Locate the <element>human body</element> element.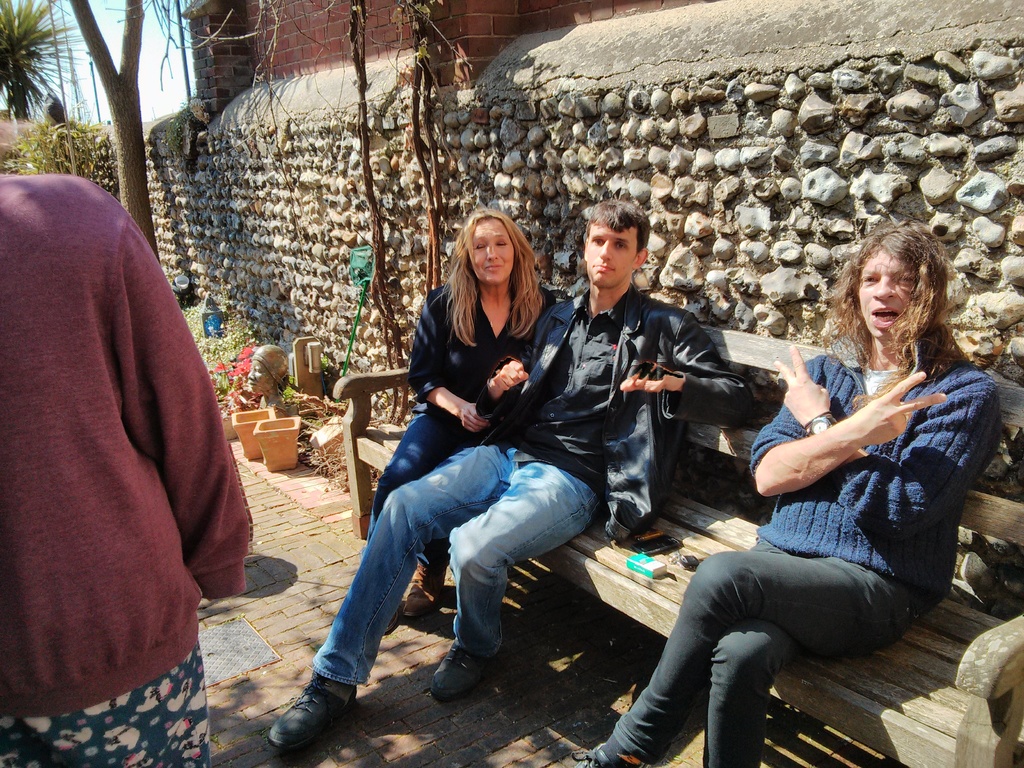
Element bbox: (264,201,752,767).
